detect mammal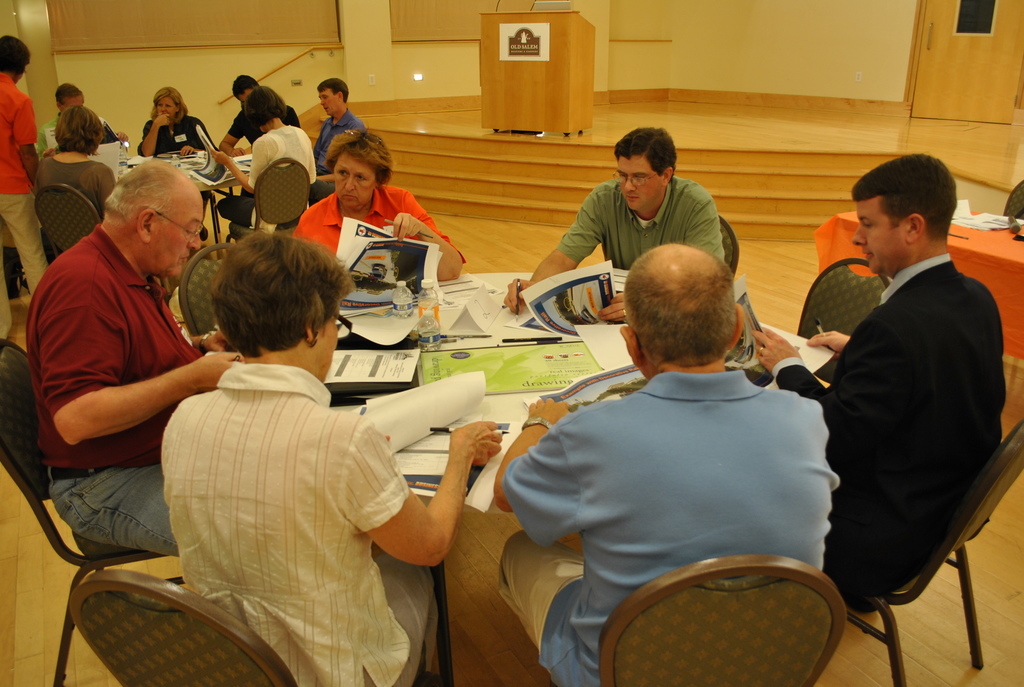
locate(503, 123, 727, 319)
